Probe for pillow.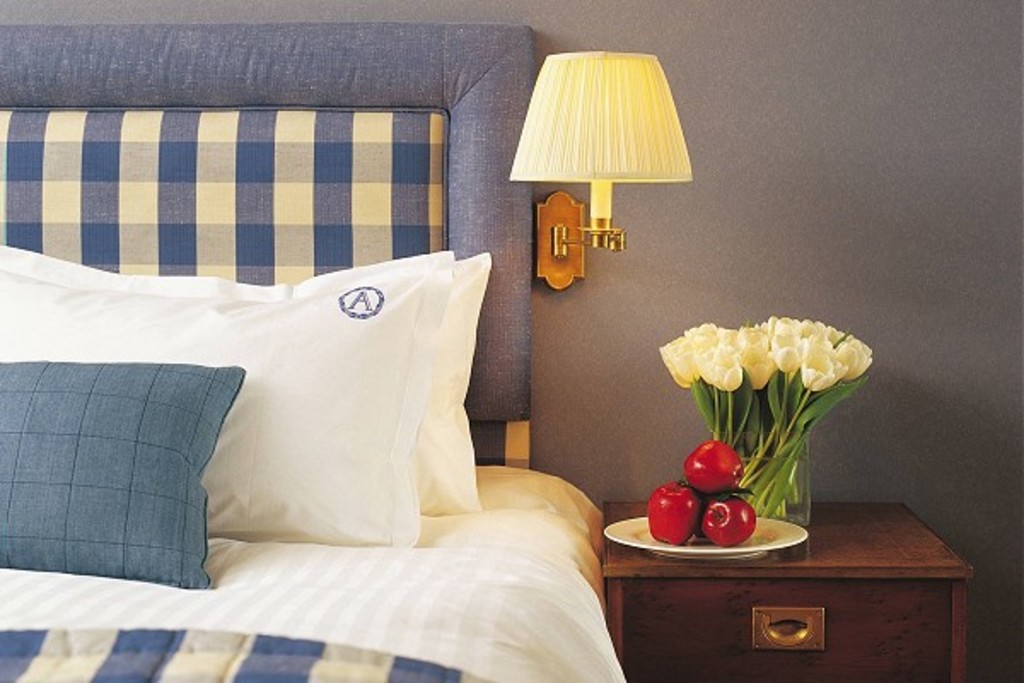
Probe result: BBox(10, 249, 447, 552).
